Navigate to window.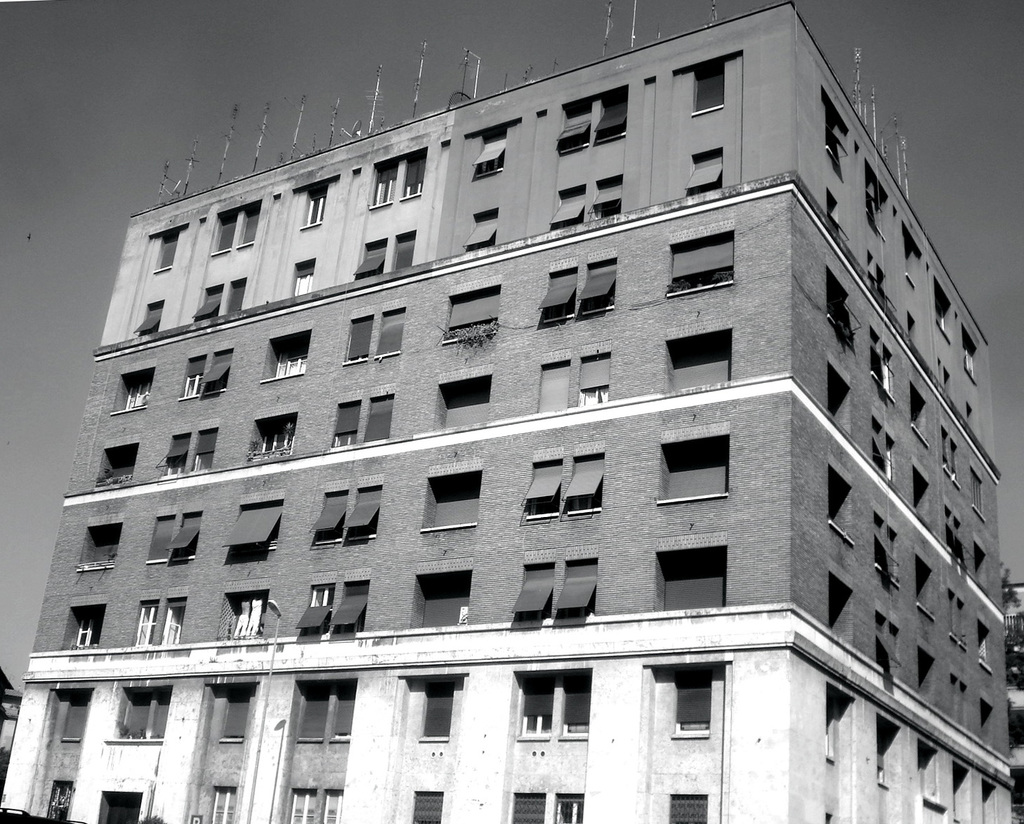
Navigation target: [x1=297, y1=685, x2=329, y2=756].
